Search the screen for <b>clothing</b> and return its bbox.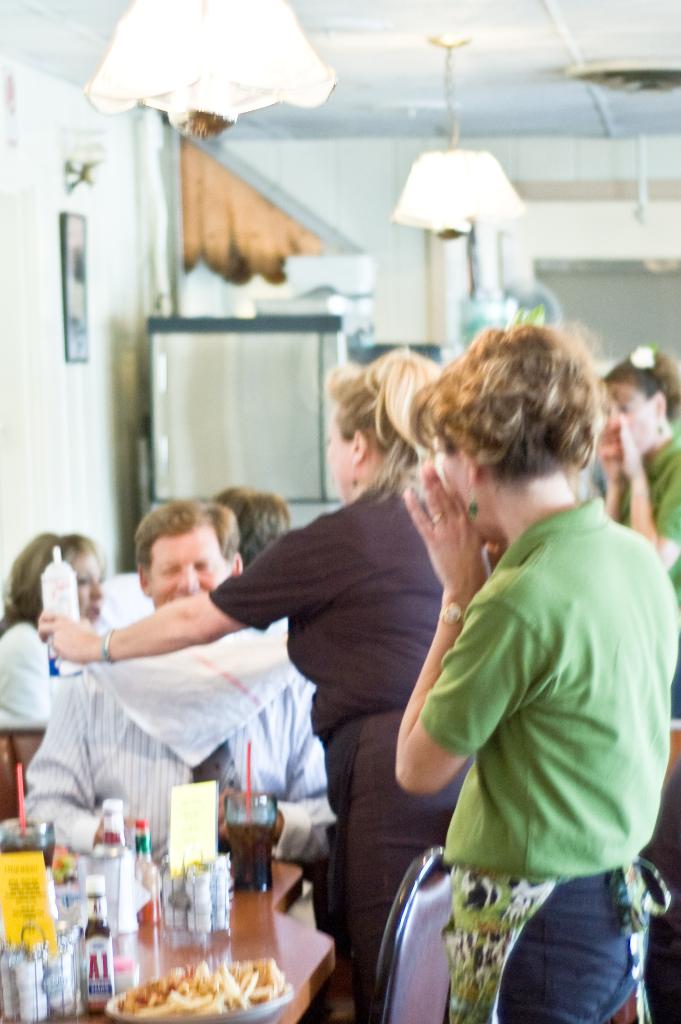
Found: (421, 495, 680, 1023).
